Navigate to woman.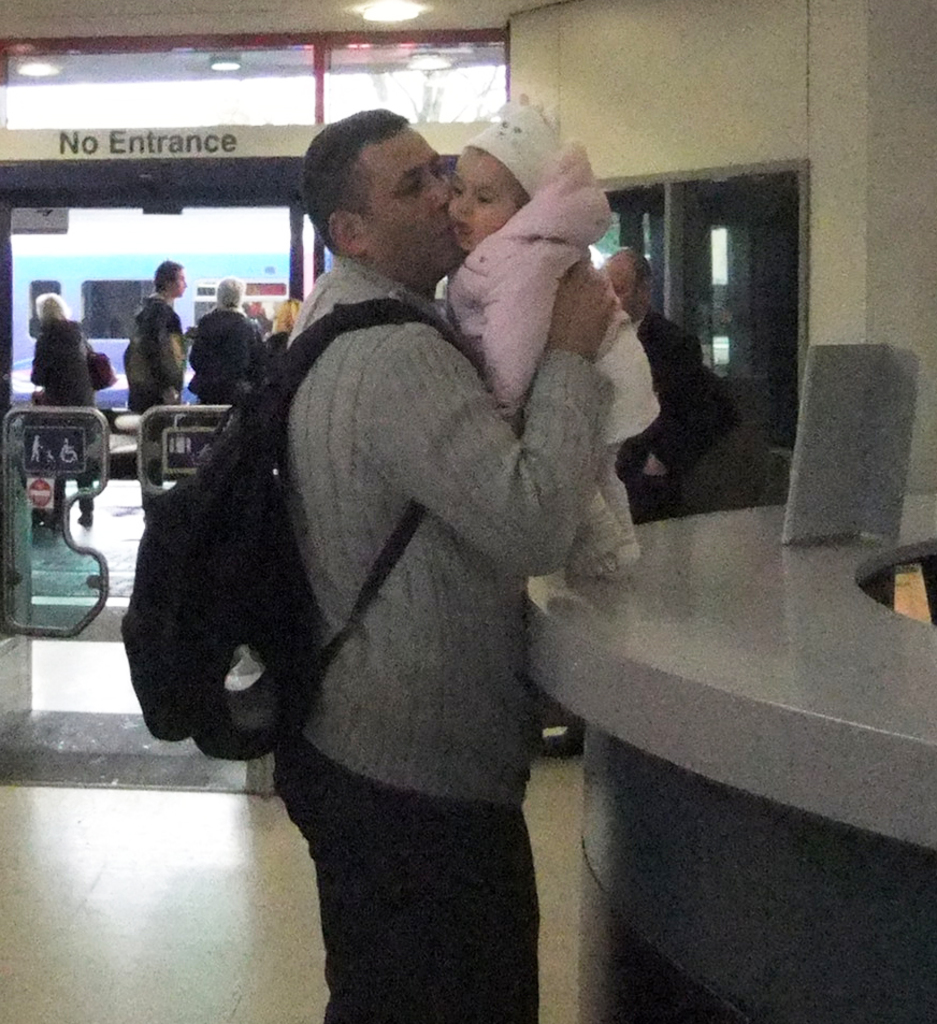
Navigation target: [left=188, top=274, right=264, bottom=404].
